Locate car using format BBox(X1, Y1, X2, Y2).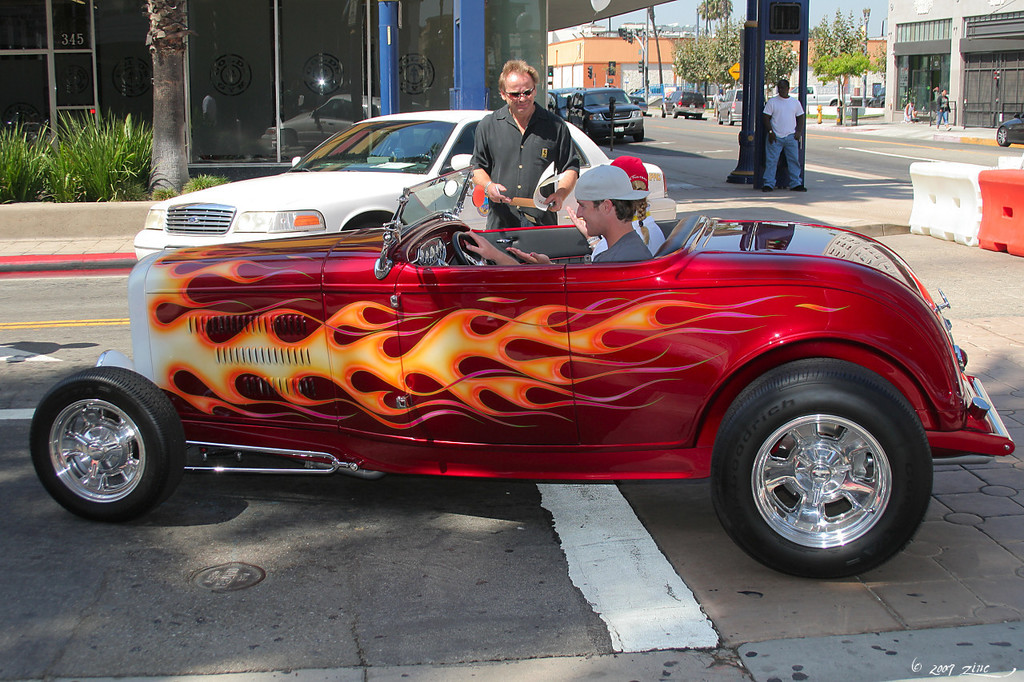
BBox(572, 90, 645, 144).
